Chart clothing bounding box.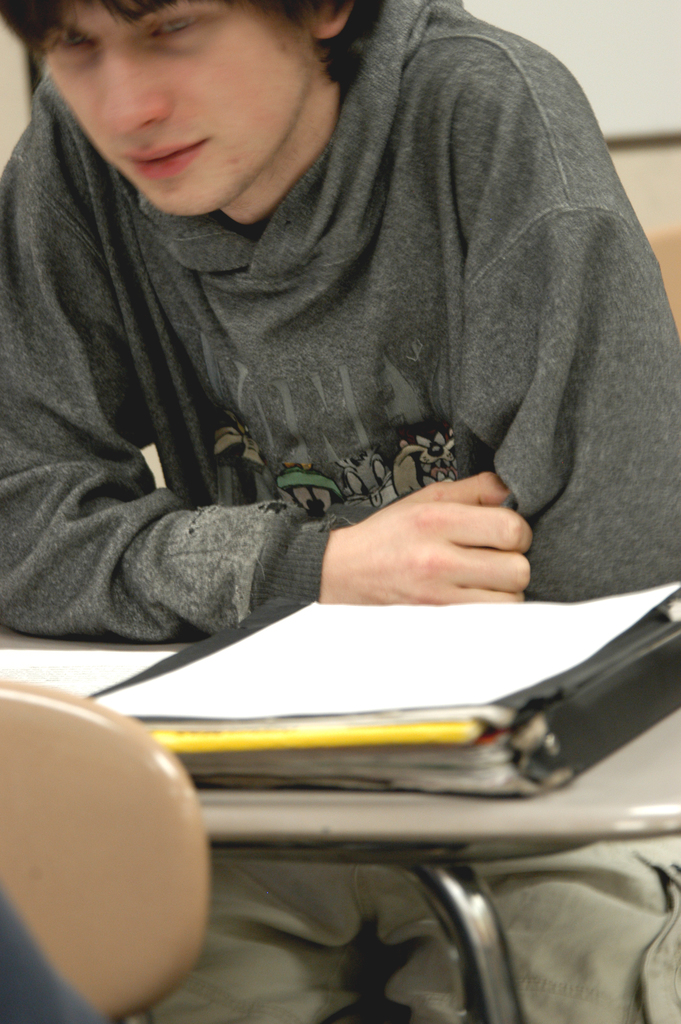
Charted: <box>0,0,680,634</box>.
